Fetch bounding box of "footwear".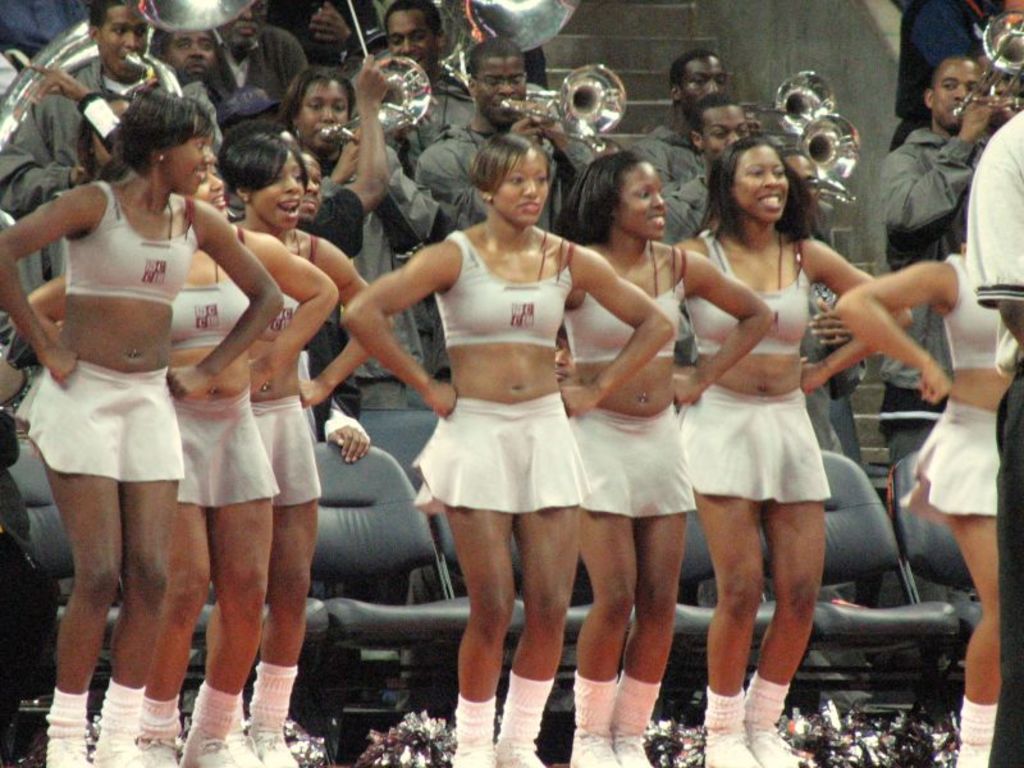
Bbox: BBox(177, 733, 243, 767).
